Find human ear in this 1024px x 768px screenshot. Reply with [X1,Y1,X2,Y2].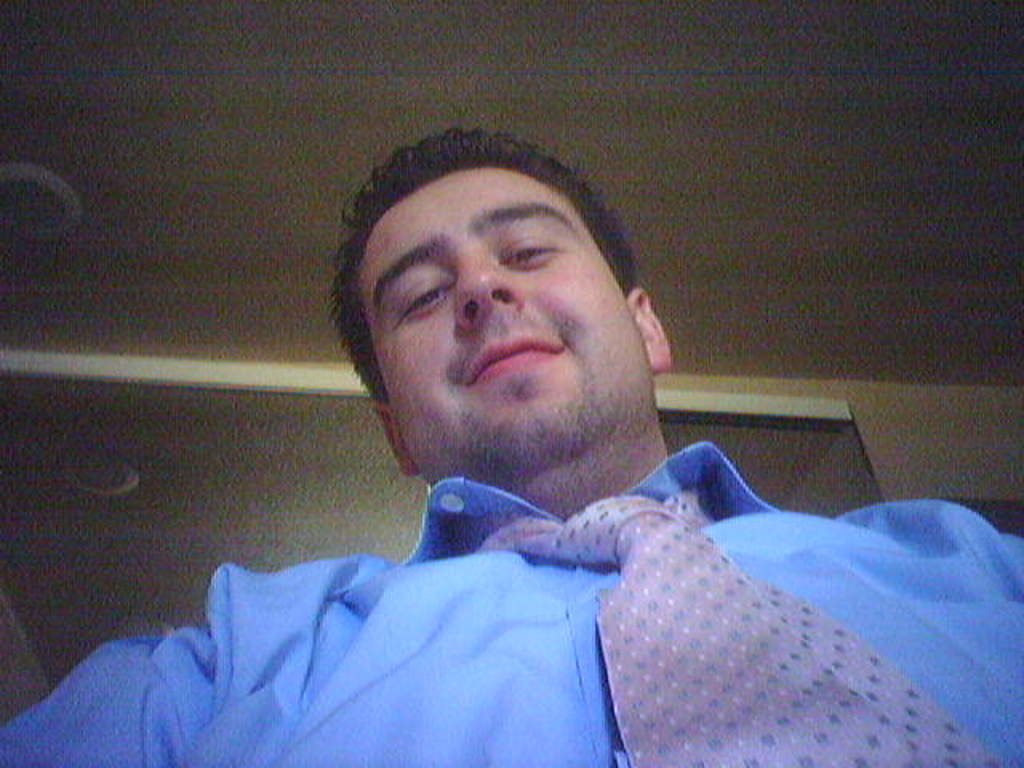
[629,290,675,370].
